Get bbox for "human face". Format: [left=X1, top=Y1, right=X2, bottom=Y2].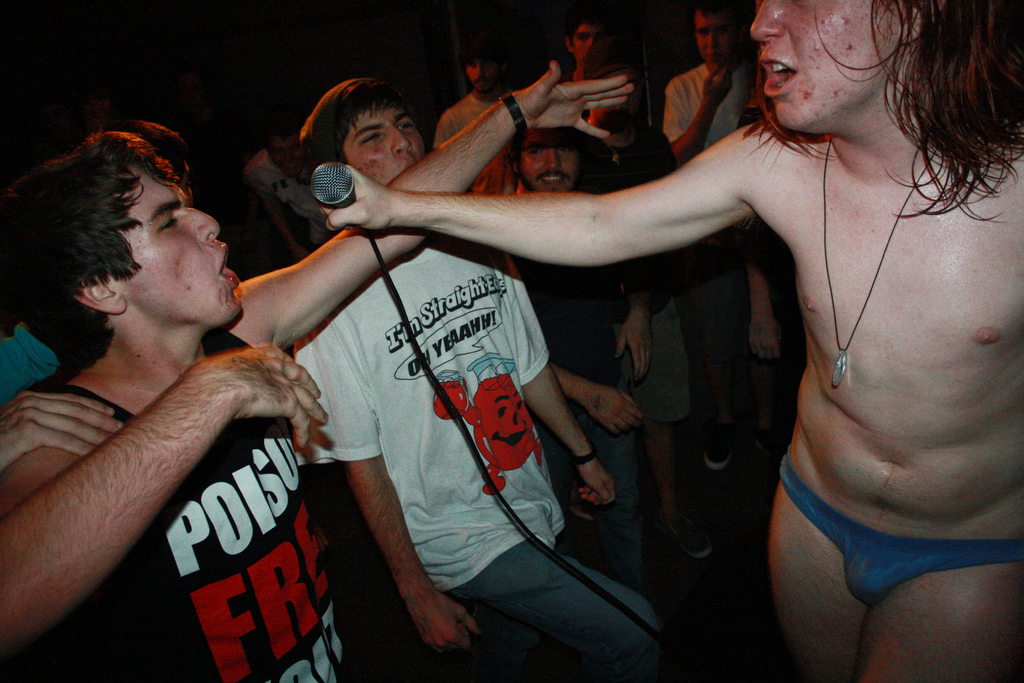
[left=695, top=12, right=741, bottom=68].
